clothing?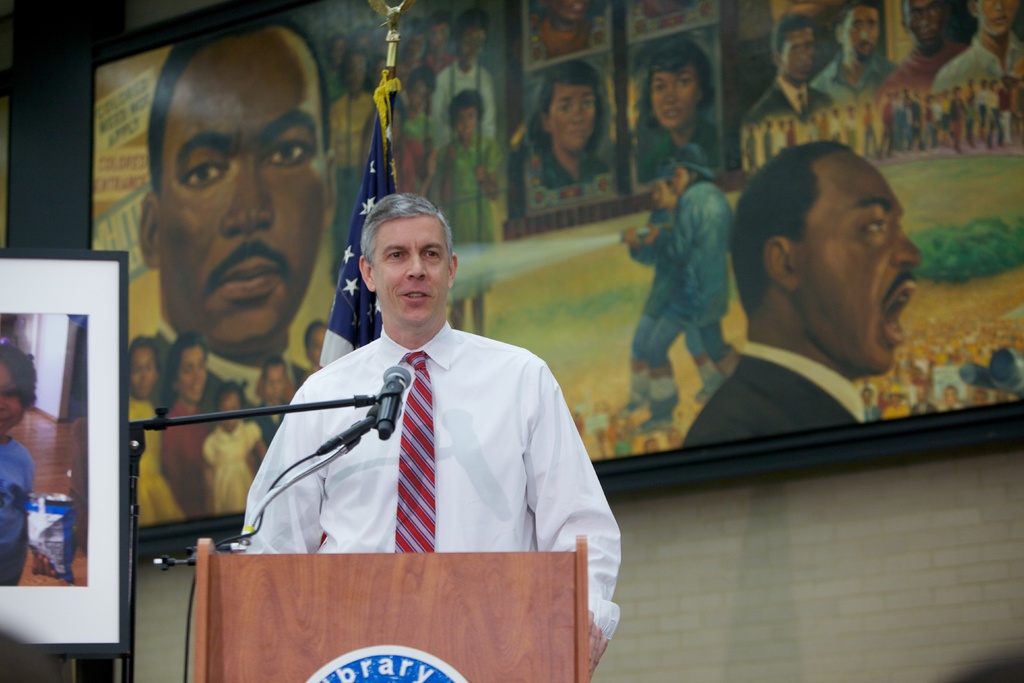
[239,291,611,603]
